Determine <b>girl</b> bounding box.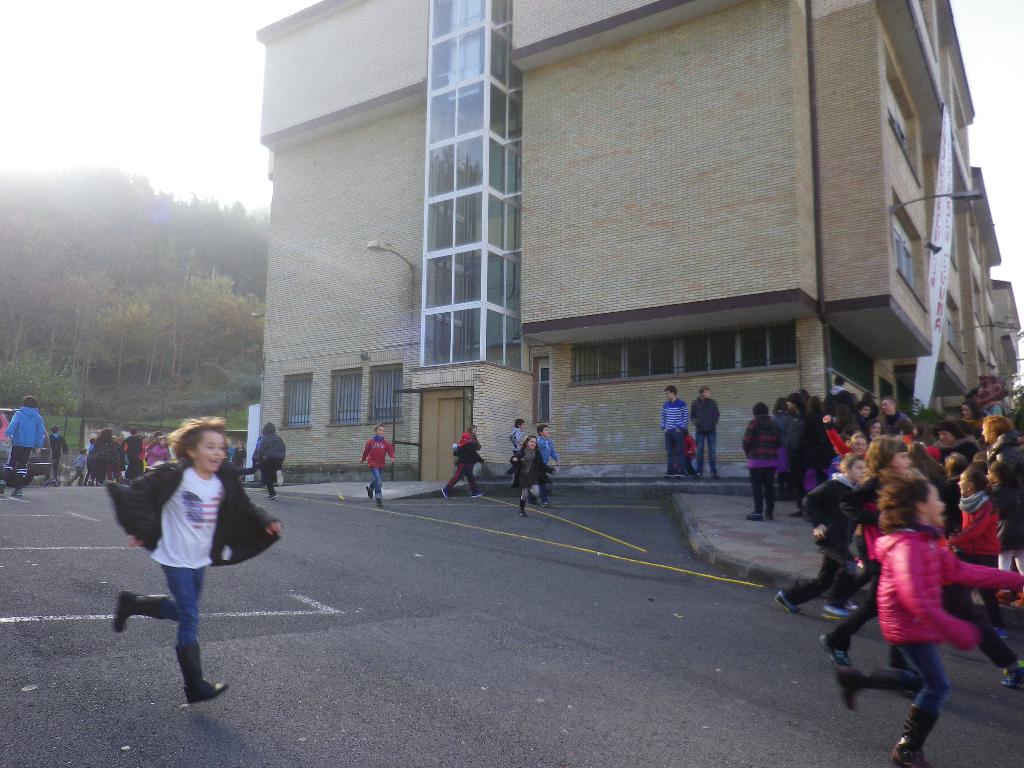
Determined: rect(945, 448, 965, 484).
